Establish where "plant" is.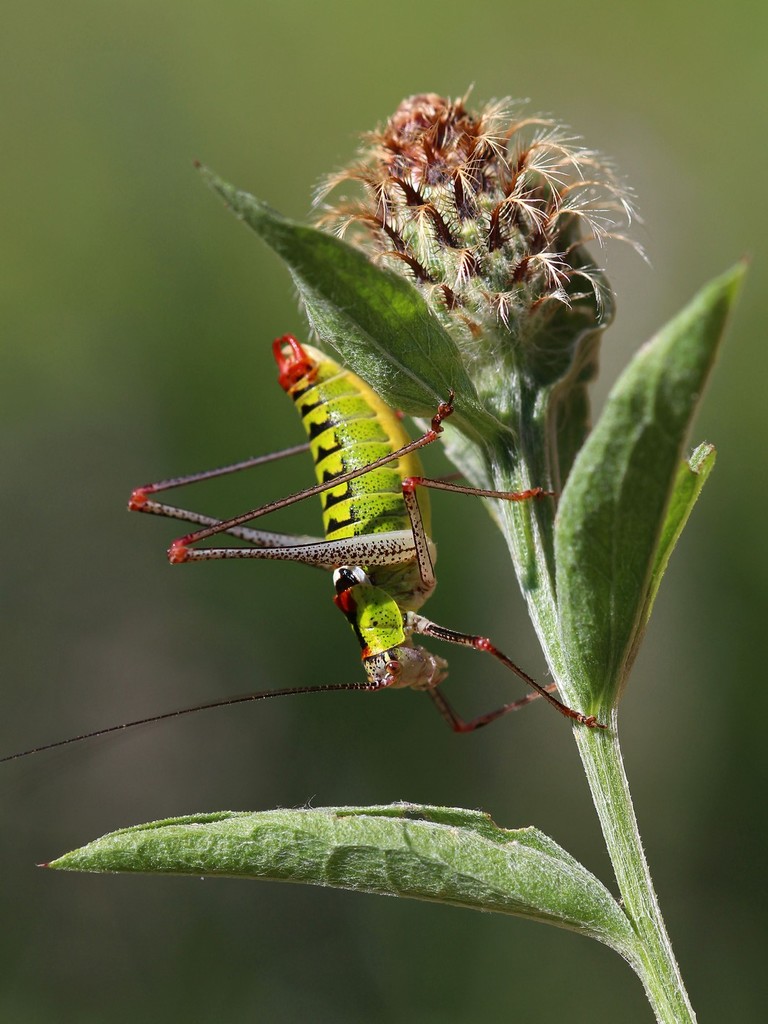
Established at x1=38 y1=0 x2=746 y2=882.
